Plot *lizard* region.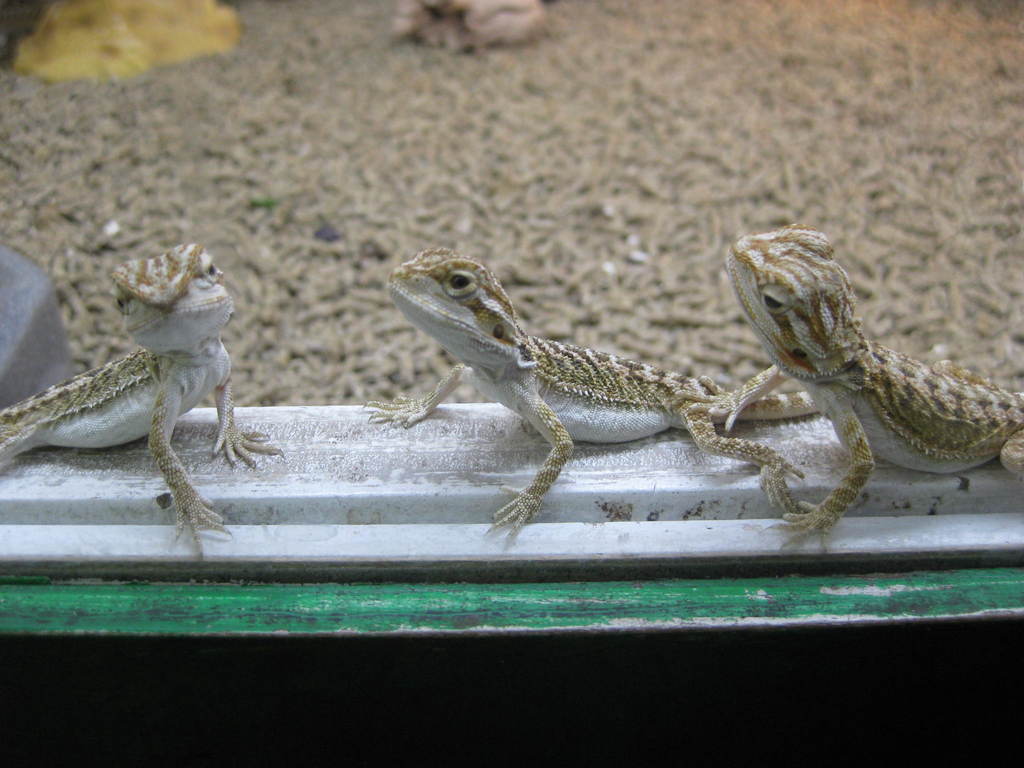
Plotted at select_region(360, 245, 813, 546).
